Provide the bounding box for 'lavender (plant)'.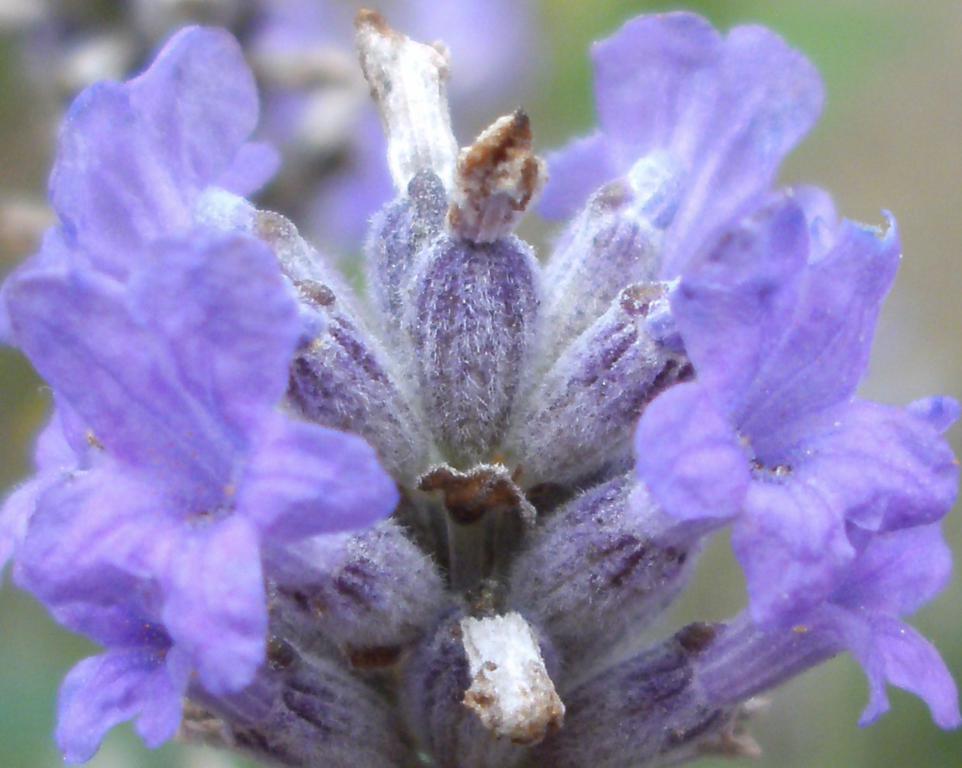
region(0, 0, 961, 767).
